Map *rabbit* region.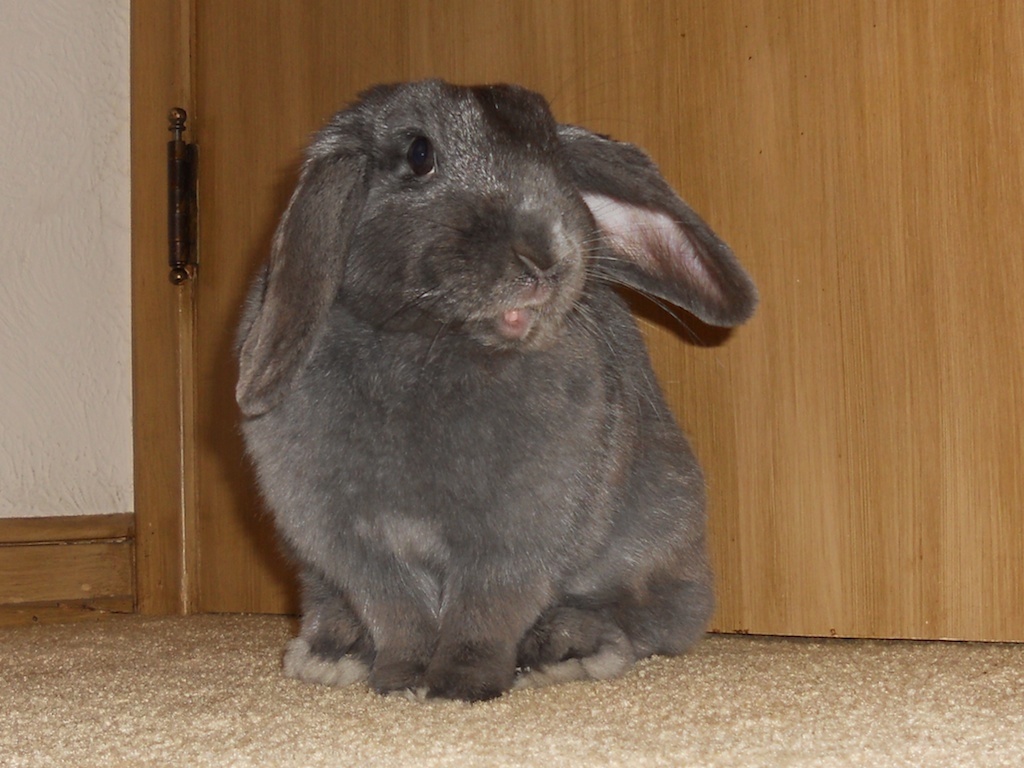
Mapped to box=[239, 76, 763, 707].
